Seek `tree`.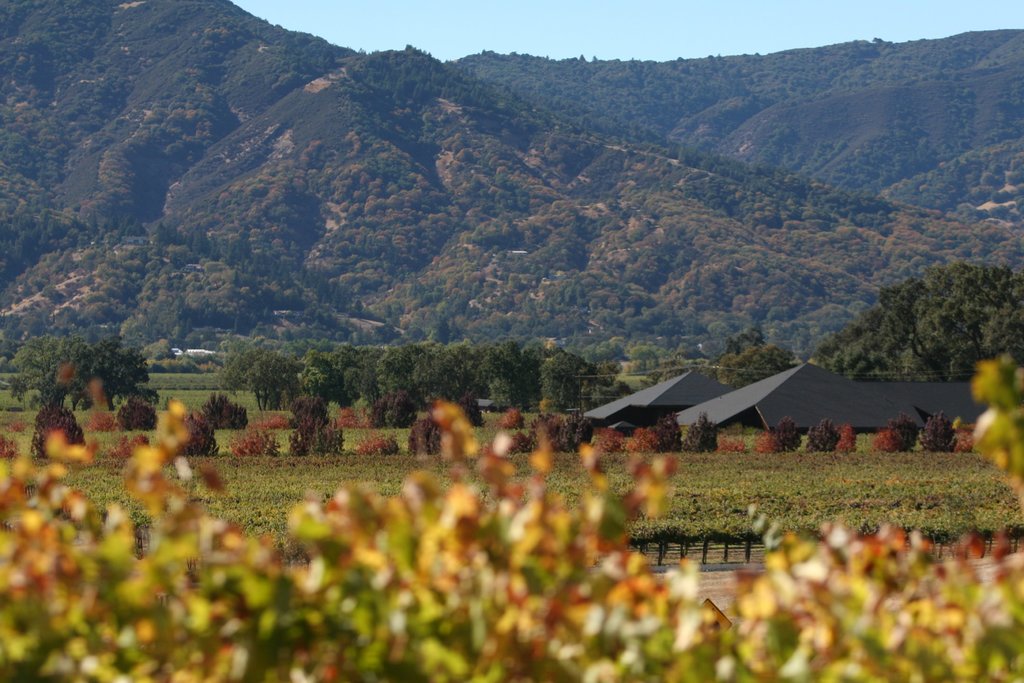
[710, 337, 797, 388].
